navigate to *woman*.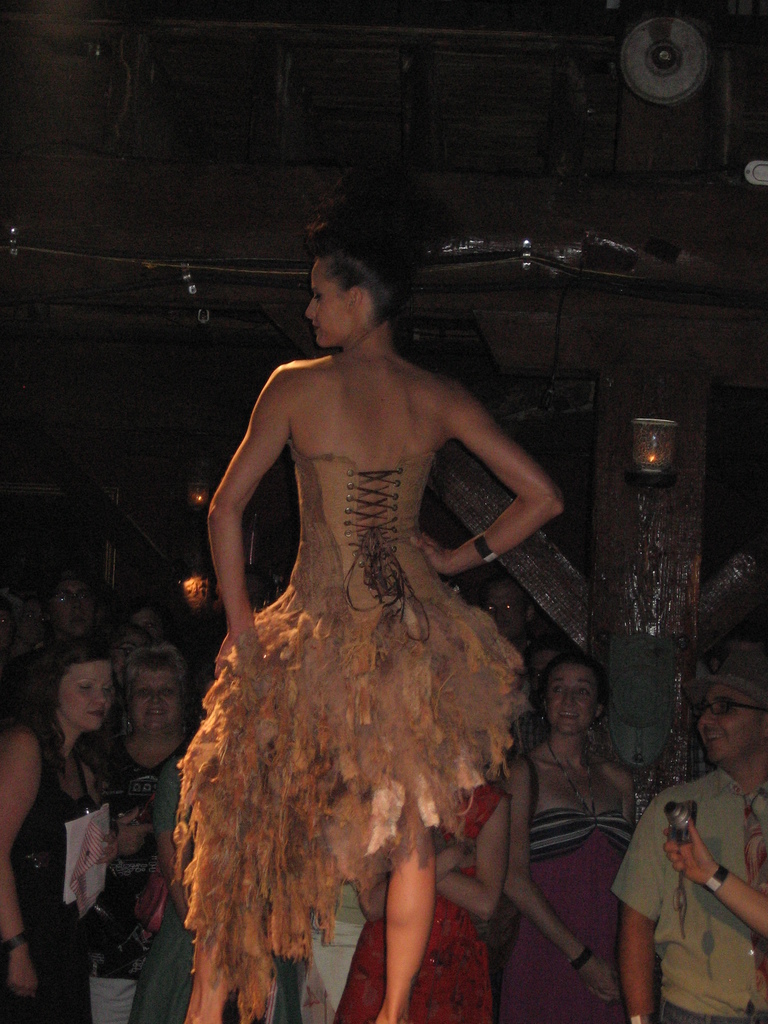
Navigation target: bbox=(490, 614, 666, 1009).
